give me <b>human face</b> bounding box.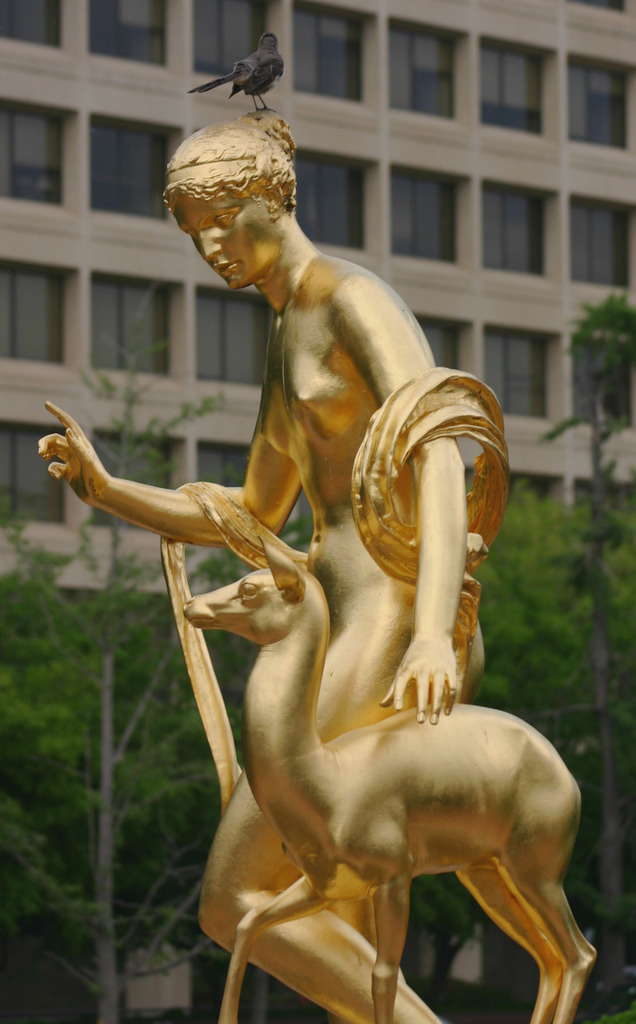
170 193 273 283.
